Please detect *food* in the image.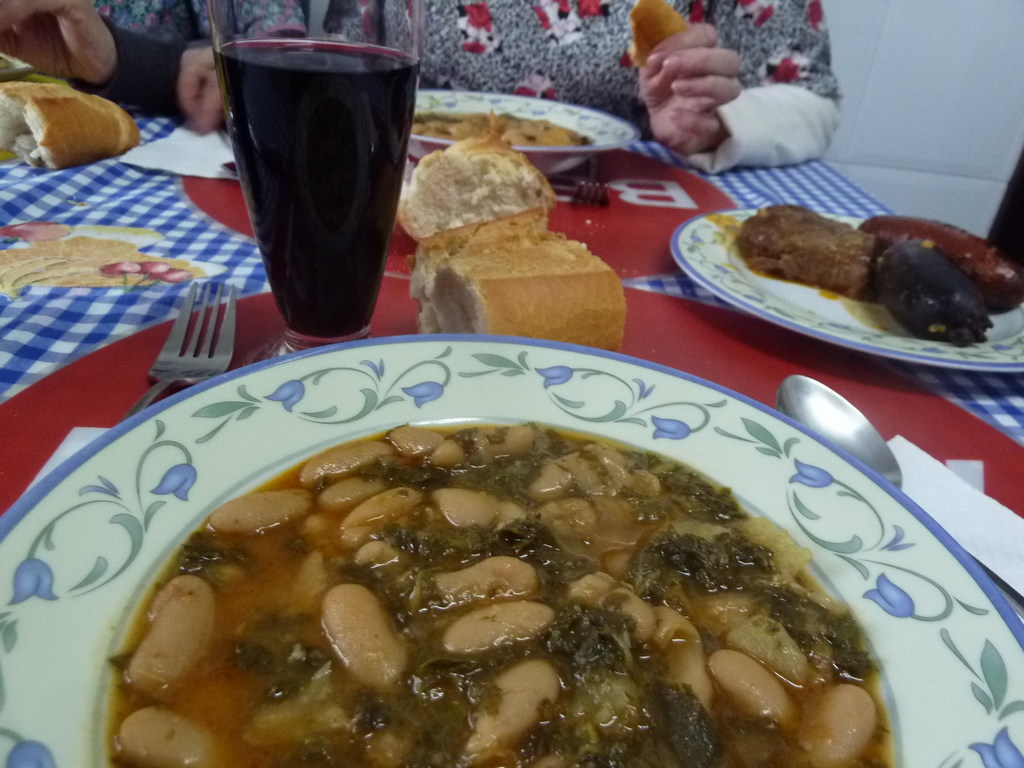
{"left": 0, "top": 80, "right": 141, "bottom": 170}.
